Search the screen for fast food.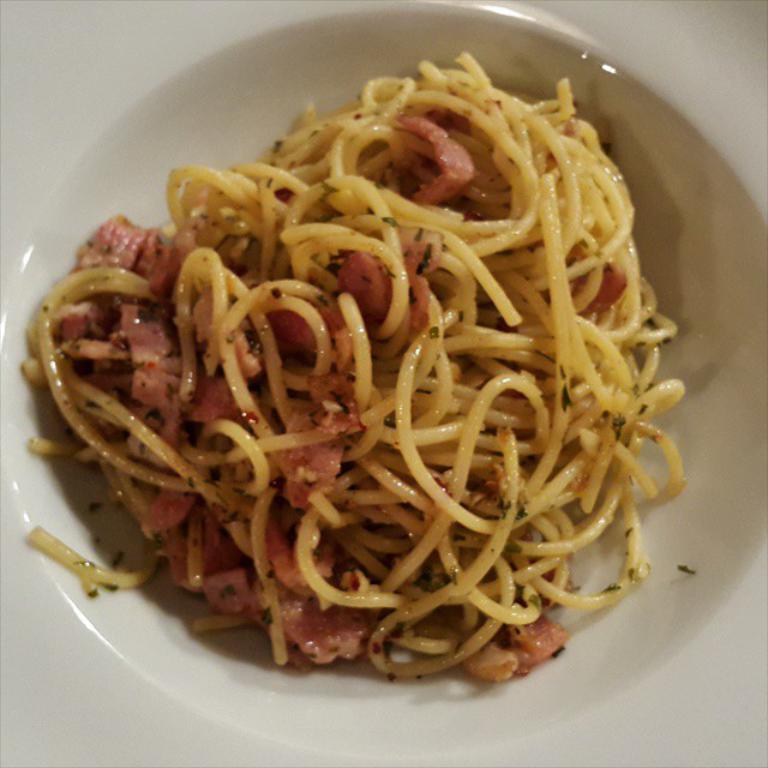
Found at Rect(14, 54, 695, 694).
